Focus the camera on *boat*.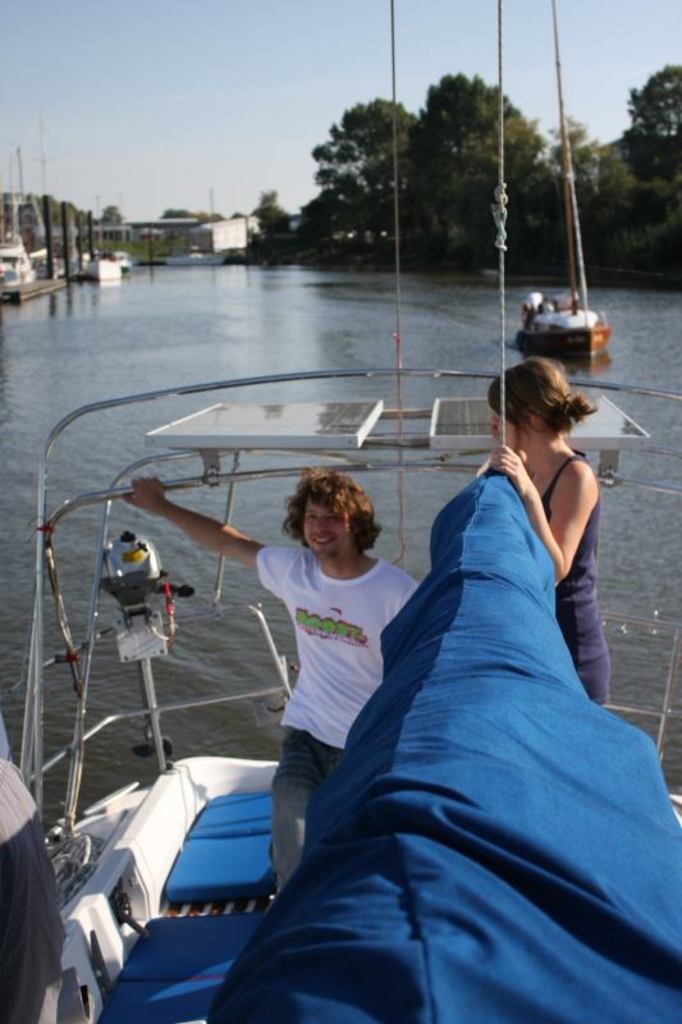
Focus region: <bbox>15, 257, 681, 987</bbox>.
